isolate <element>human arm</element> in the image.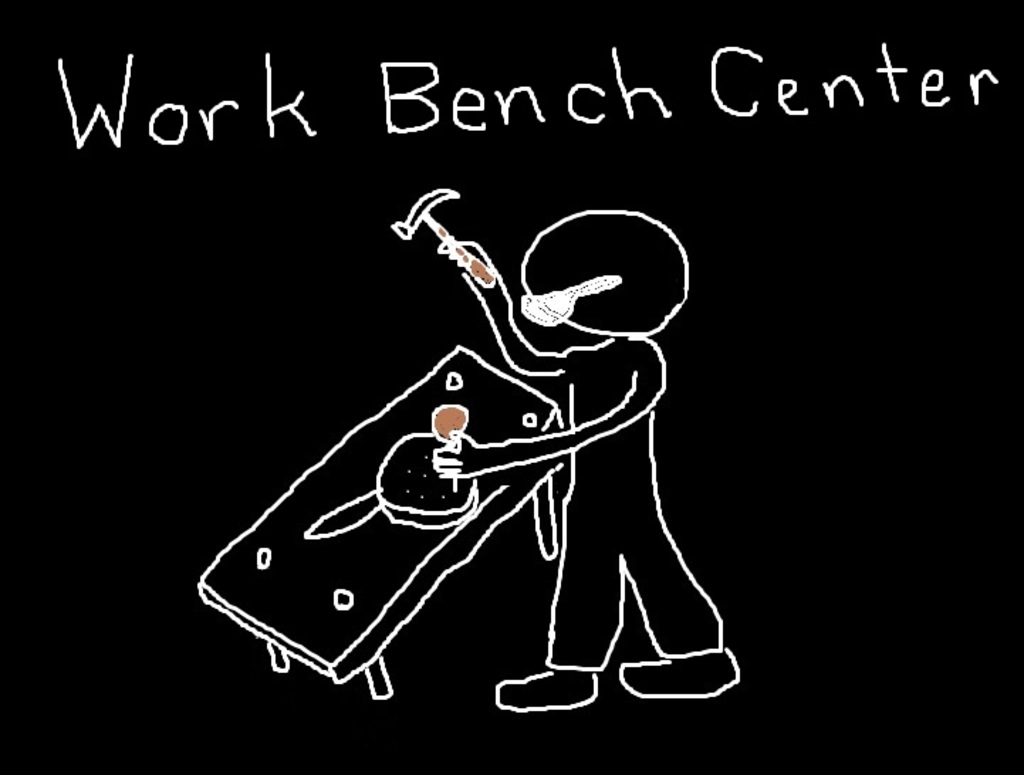
Isolated region: bbox=[439, 358, 676, 478].
